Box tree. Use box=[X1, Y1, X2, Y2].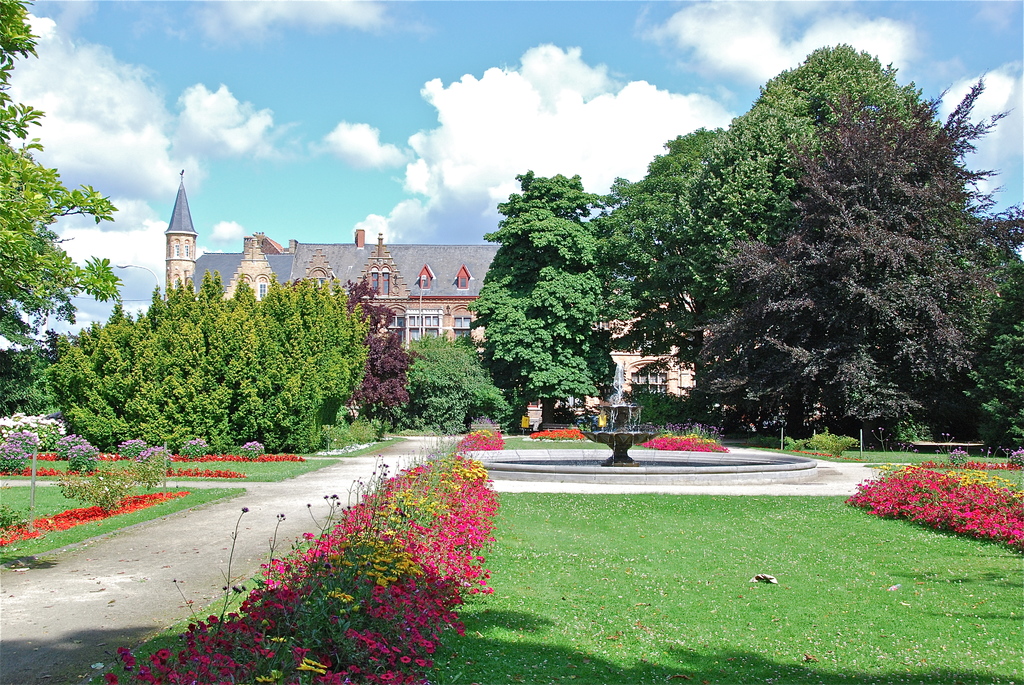
box=[346, 277, 417, 417].
